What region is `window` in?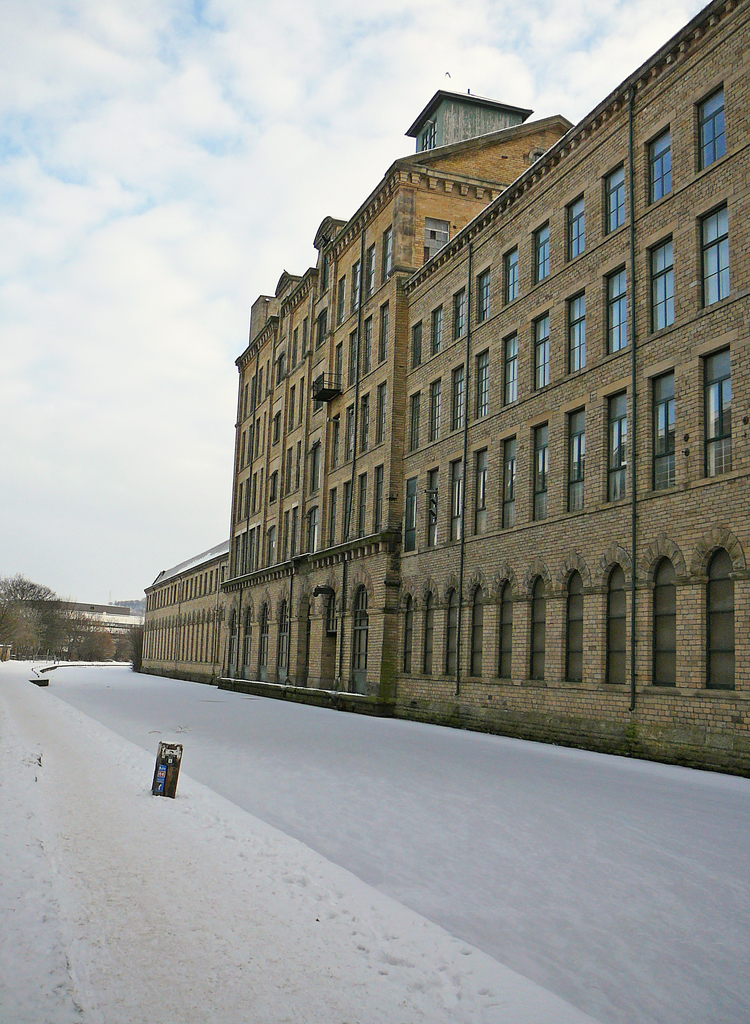
(600,387,628,504).
